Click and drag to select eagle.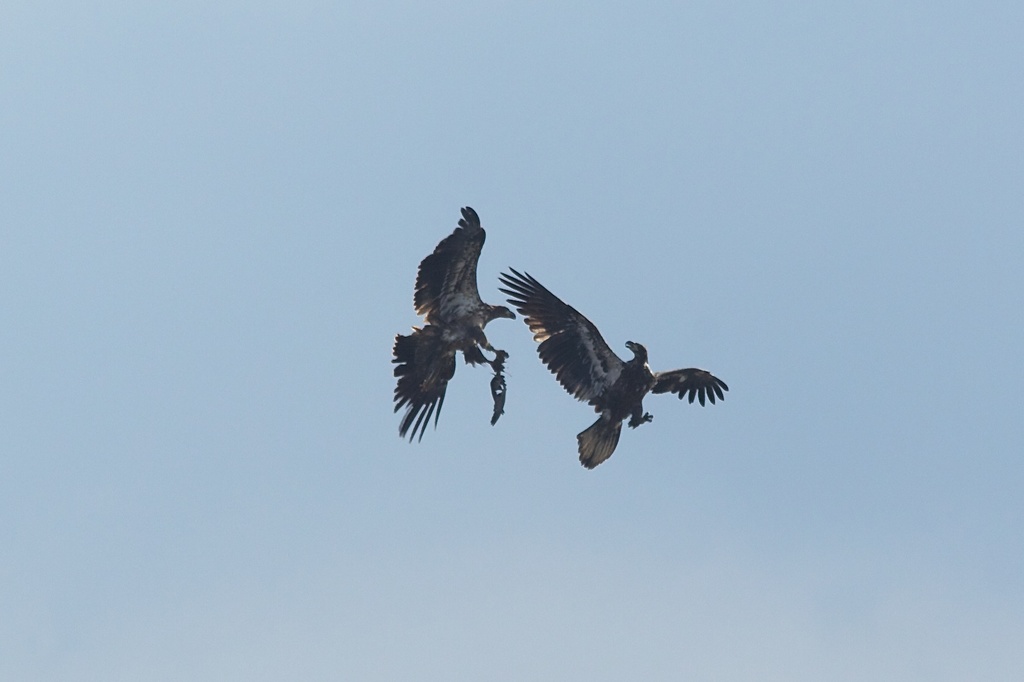
Selection: <region>388, 198, 522, 443</region>.
